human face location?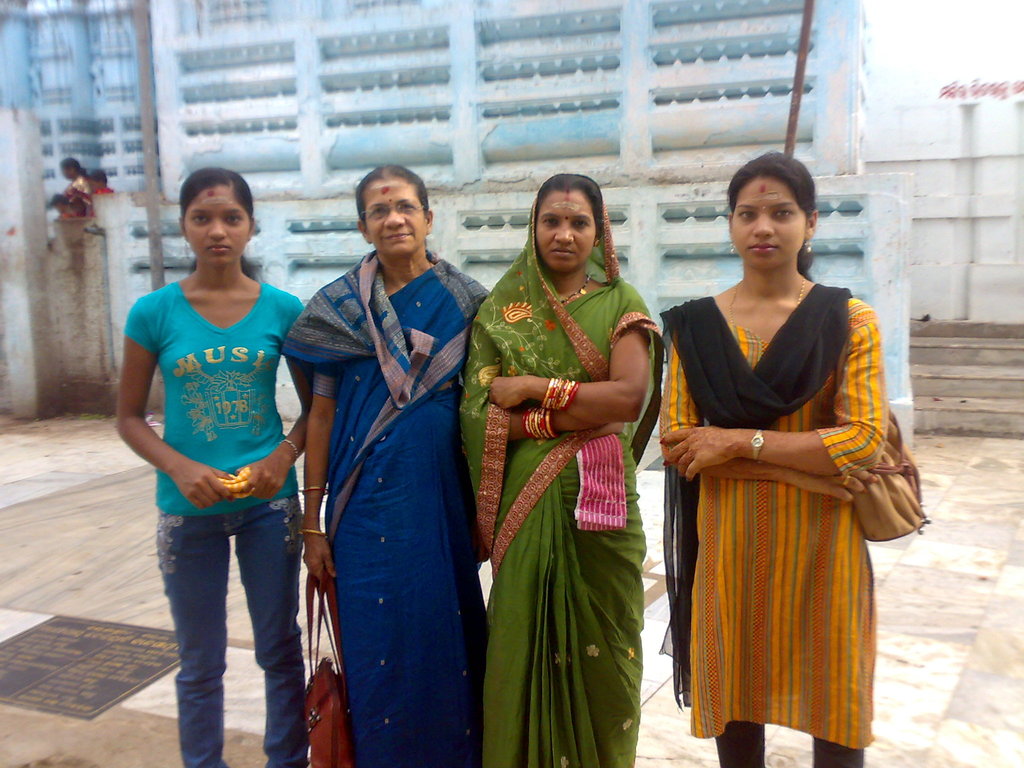
(367,180,423,255)
